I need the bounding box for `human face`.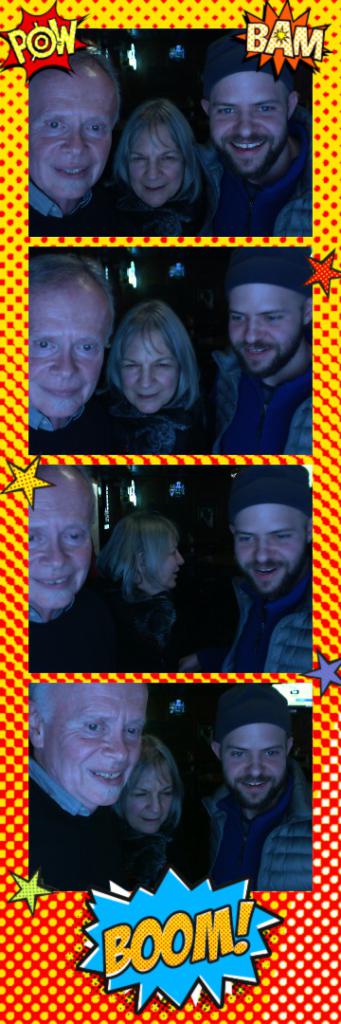
Here it is: detection(237, 505, 310, 588).
